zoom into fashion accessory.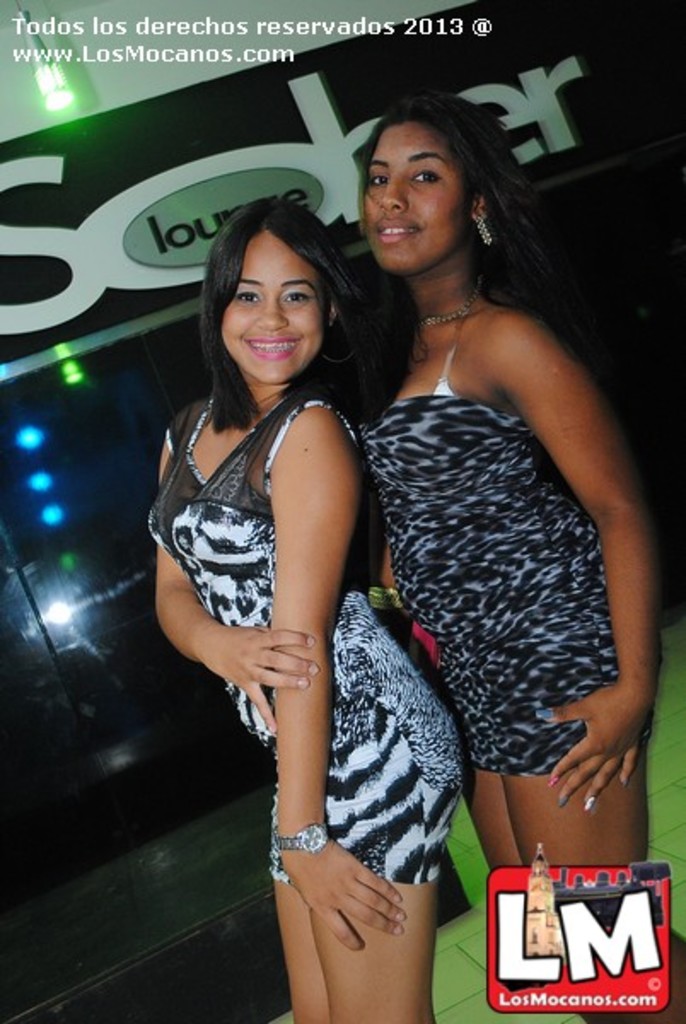
Zoom target: box(536, 710, 551, 724).
